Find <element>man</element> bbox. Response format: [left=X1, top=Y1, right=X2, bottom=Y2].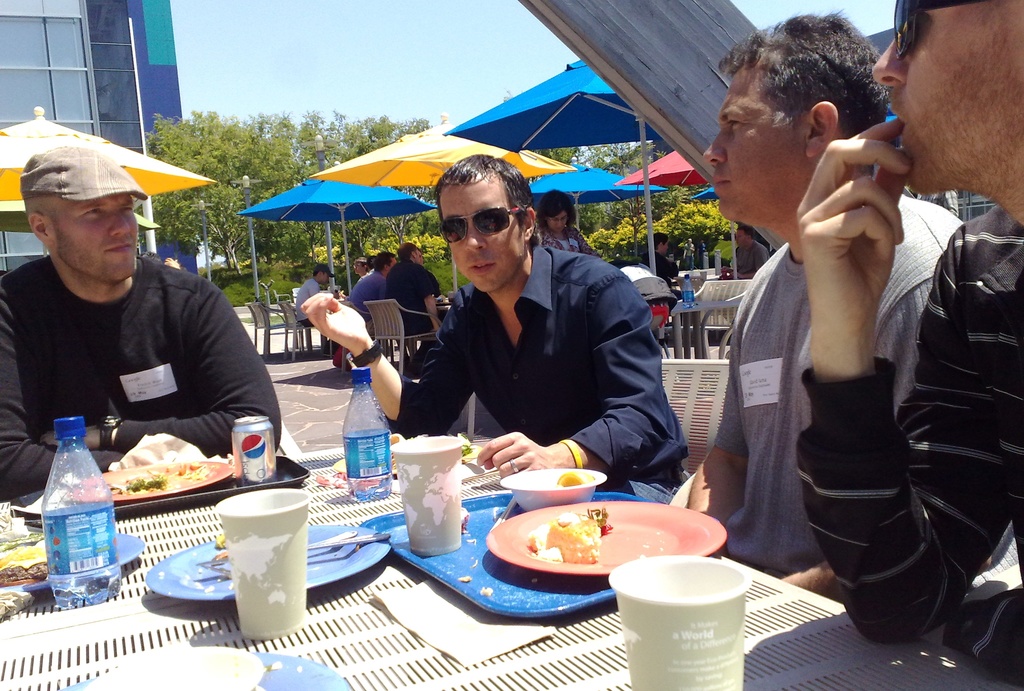
[left=0, top=149, right=282, bottom=480].
